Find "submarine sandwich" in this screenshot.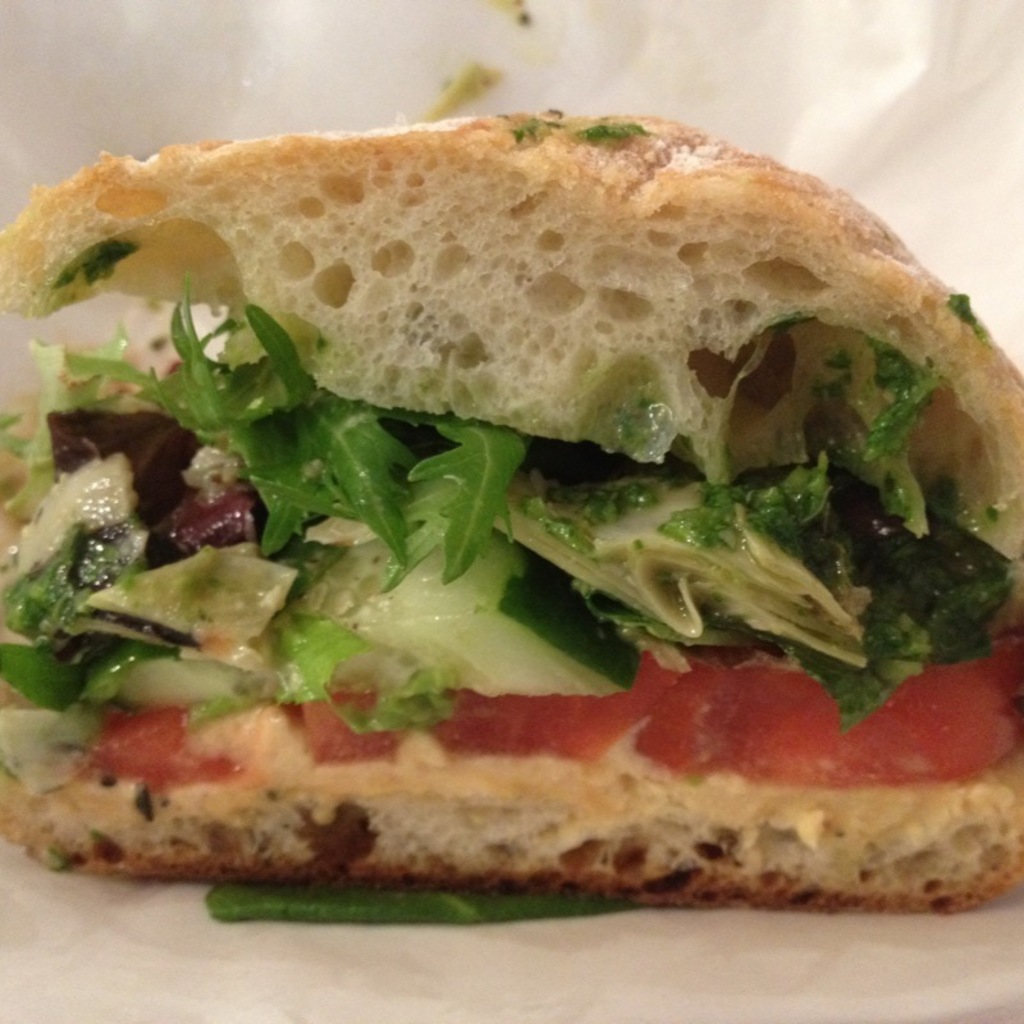
The bounding box for "submarine sandwich" is x1=0 y1=115 x2=1023 y2=914.
